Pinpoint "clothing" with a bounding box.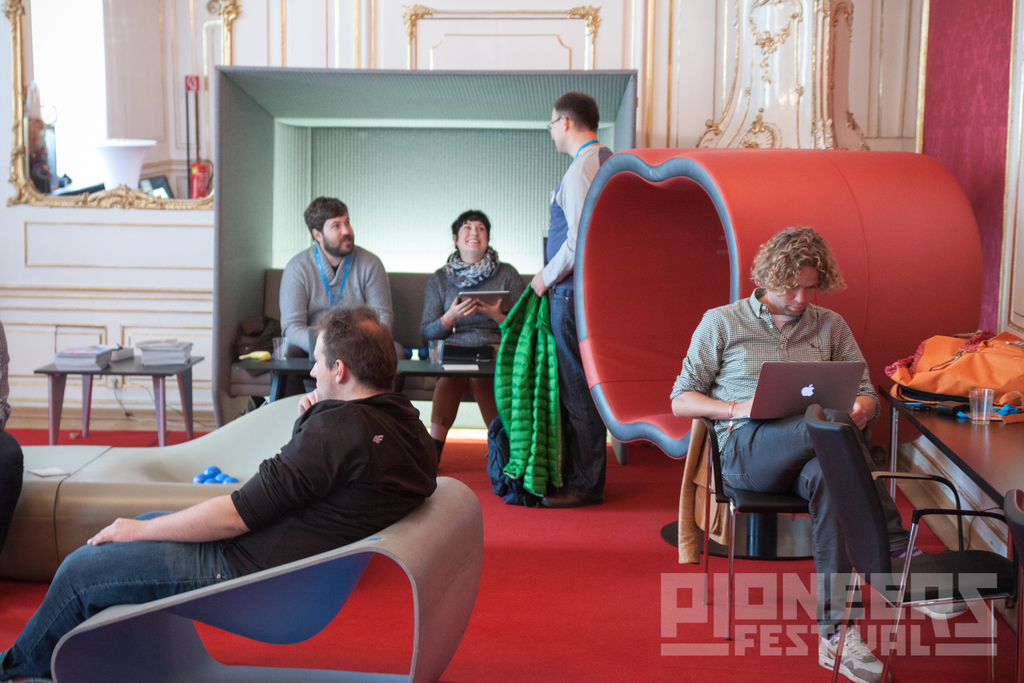
region(660, 279, 928, 645).
